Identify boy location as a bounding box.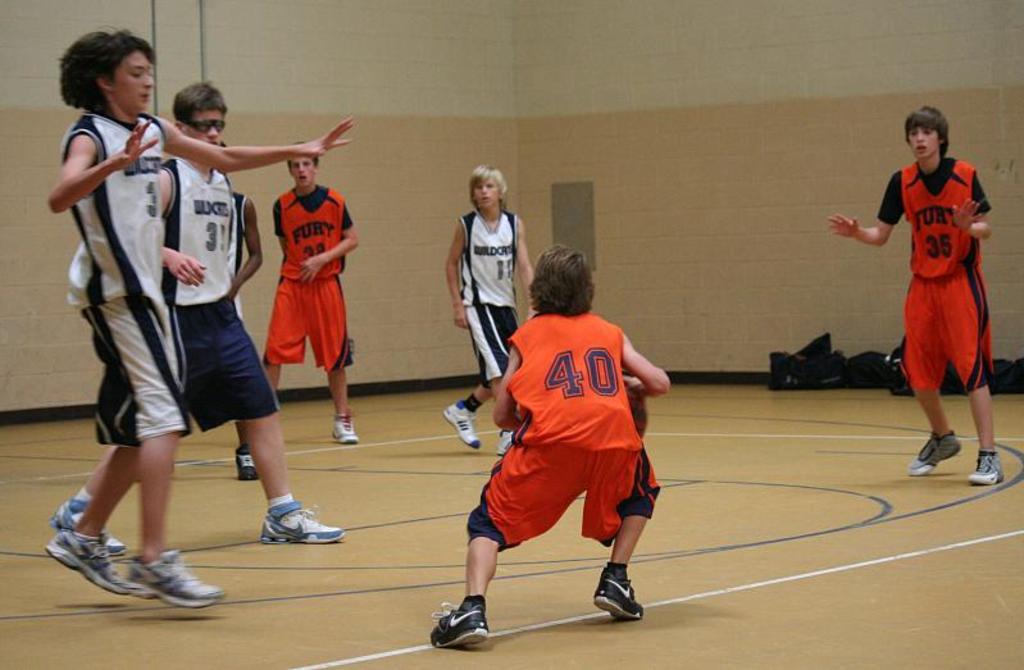
<box>429,263,690,626</box>.
